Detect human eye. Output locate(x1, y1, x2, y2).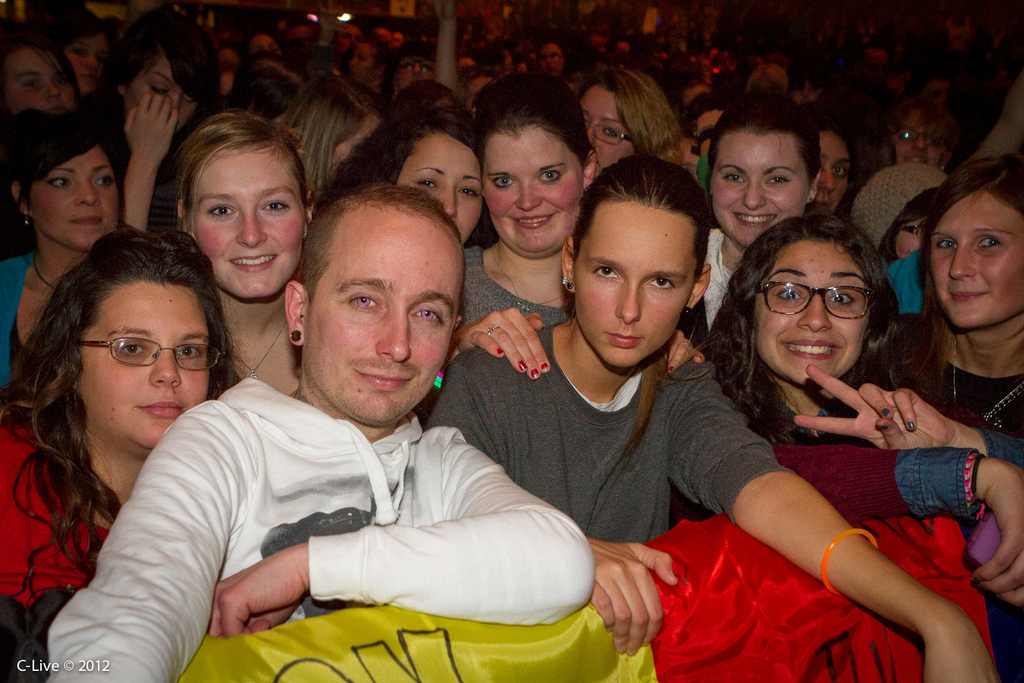
locate(776, 284, 803, 301).
